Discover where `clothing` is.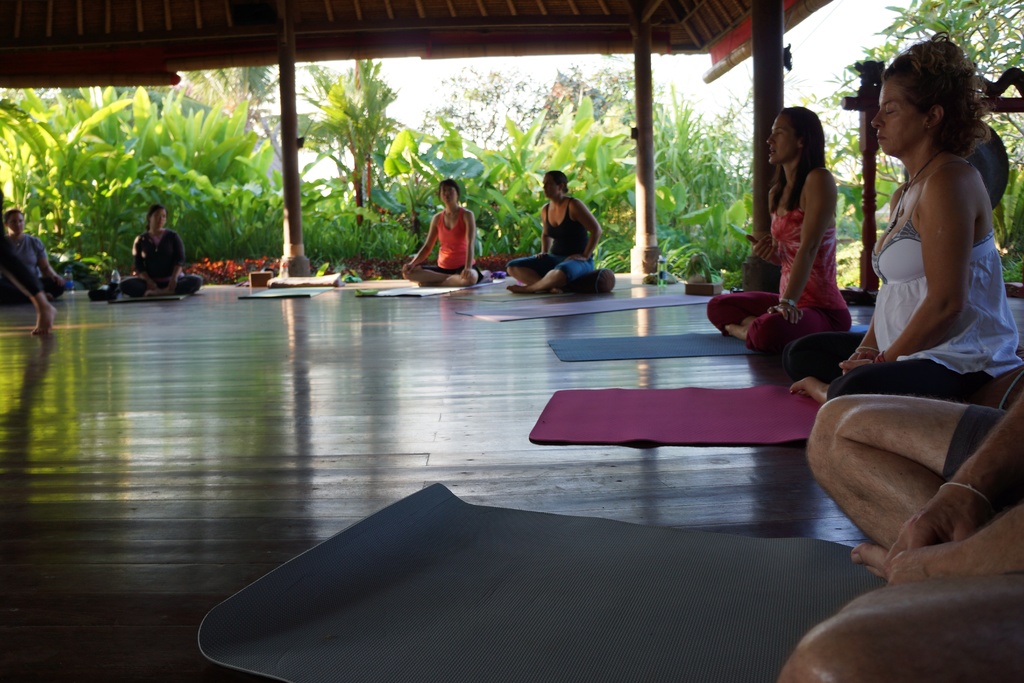
Discovered at (x1=425, y1=208, x2=472, y2=281).
